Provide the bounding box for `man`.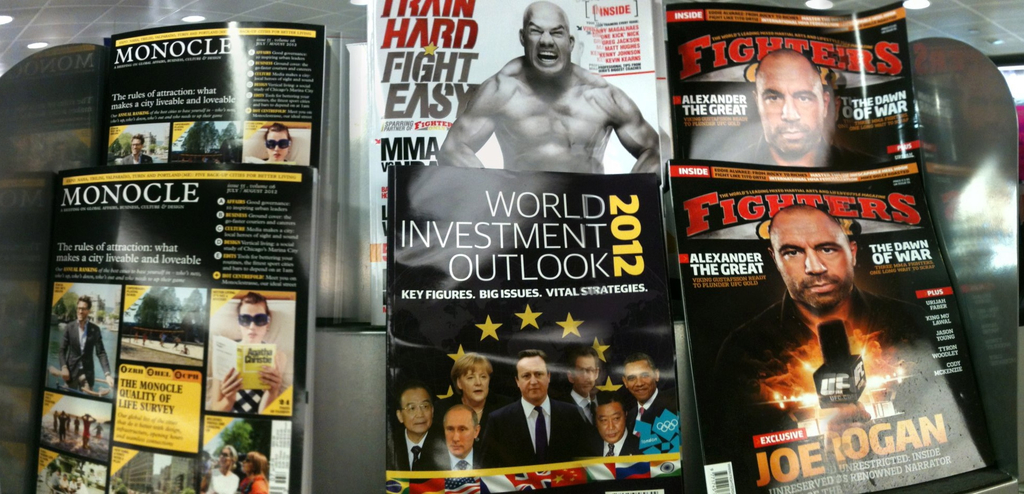
BBox(607, 344, 680, 425).
